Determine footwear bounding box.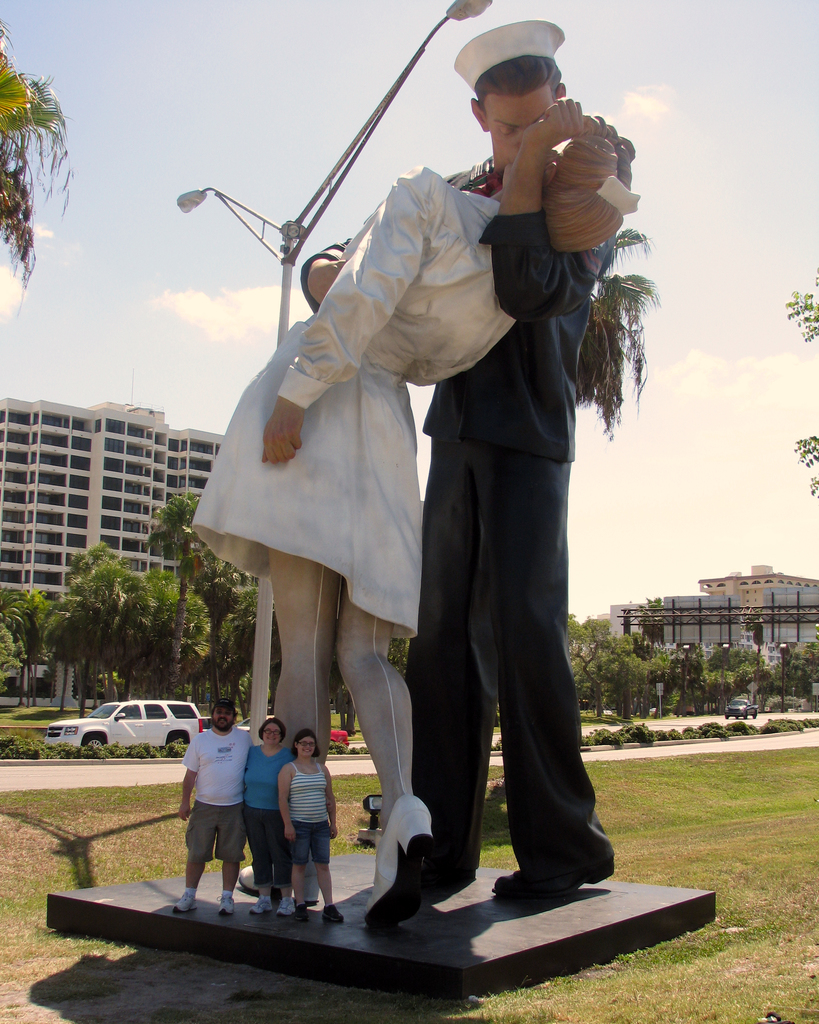
Determined: (250, 899, 271, 913).
